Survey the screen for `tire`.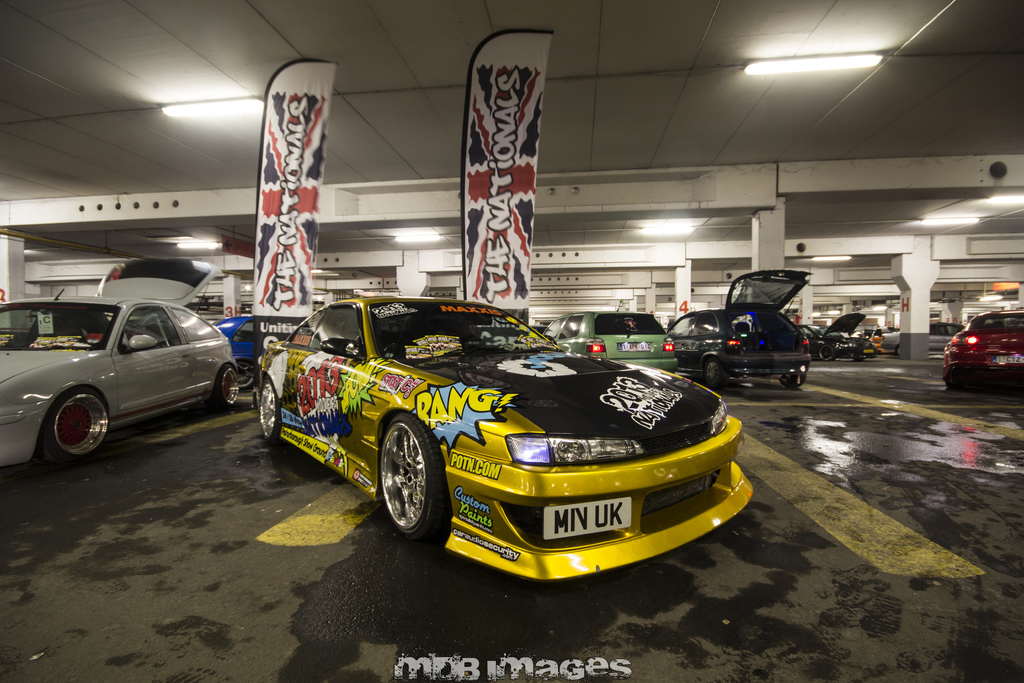
Survey found: (left=782, top=377, right=811, bottom=388).
